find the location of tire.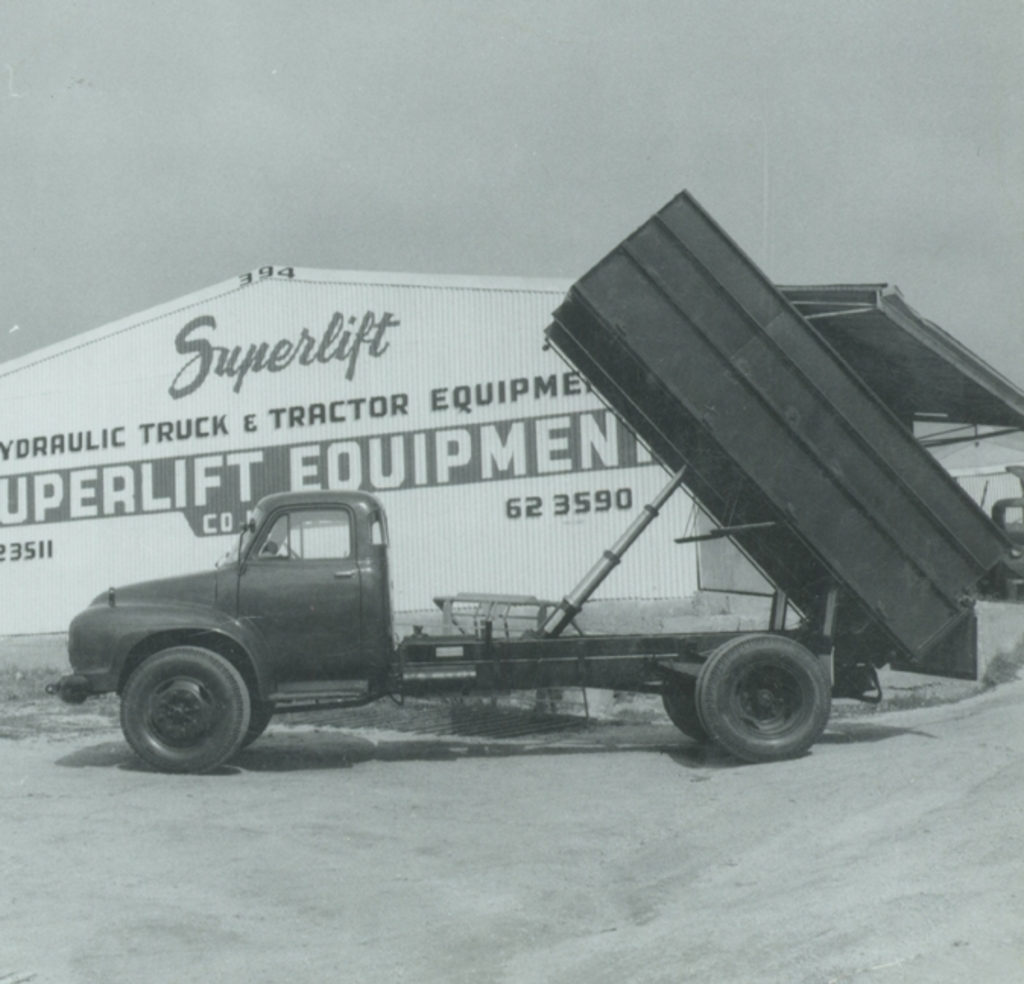
Location: <bbox>115, 639, 251, 771</bbox>.
